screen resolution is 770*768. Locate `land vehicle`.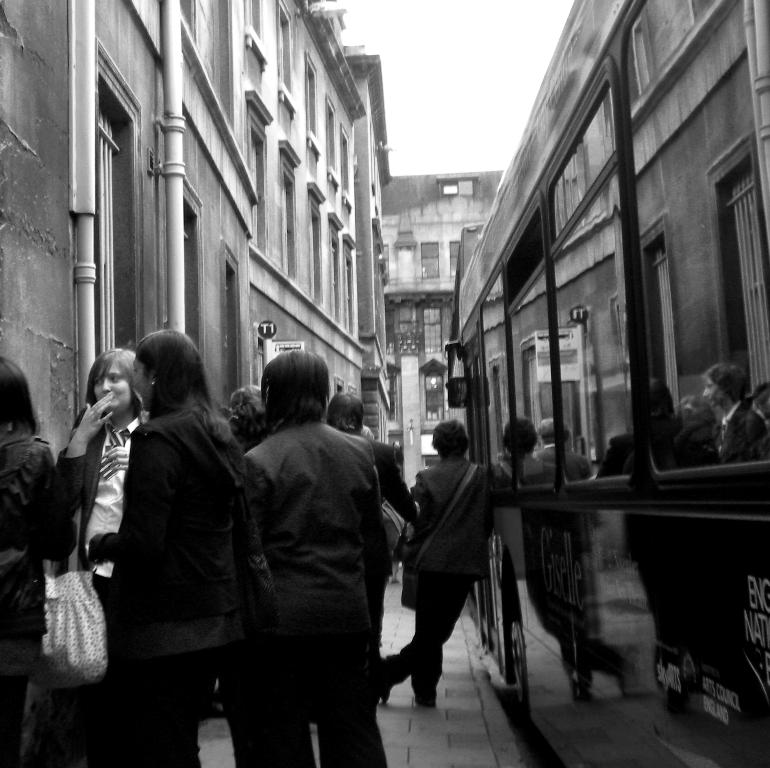
[441, 0, 769, 767].
